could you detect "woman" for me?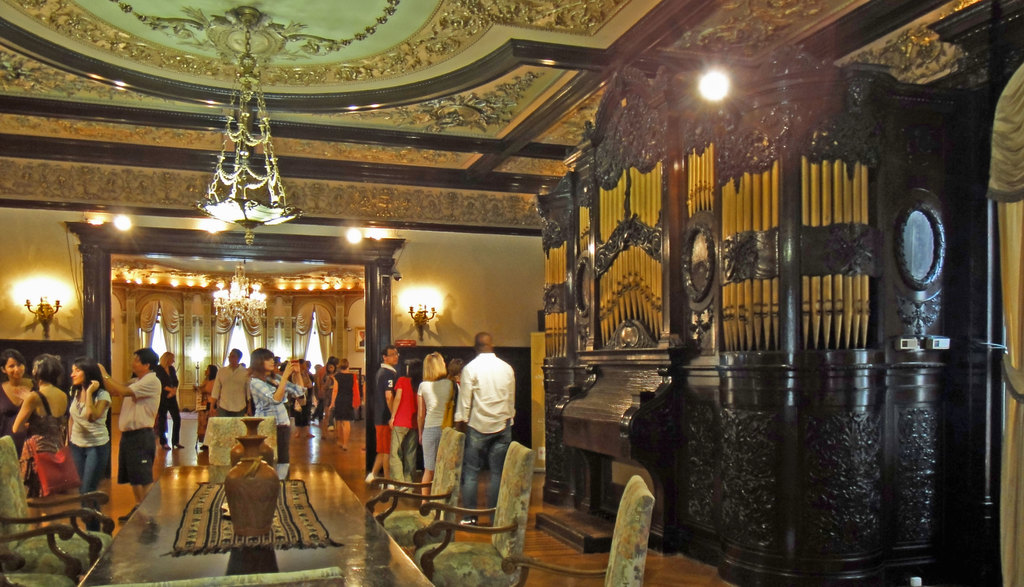
Detection result: 199:358:212:445.
